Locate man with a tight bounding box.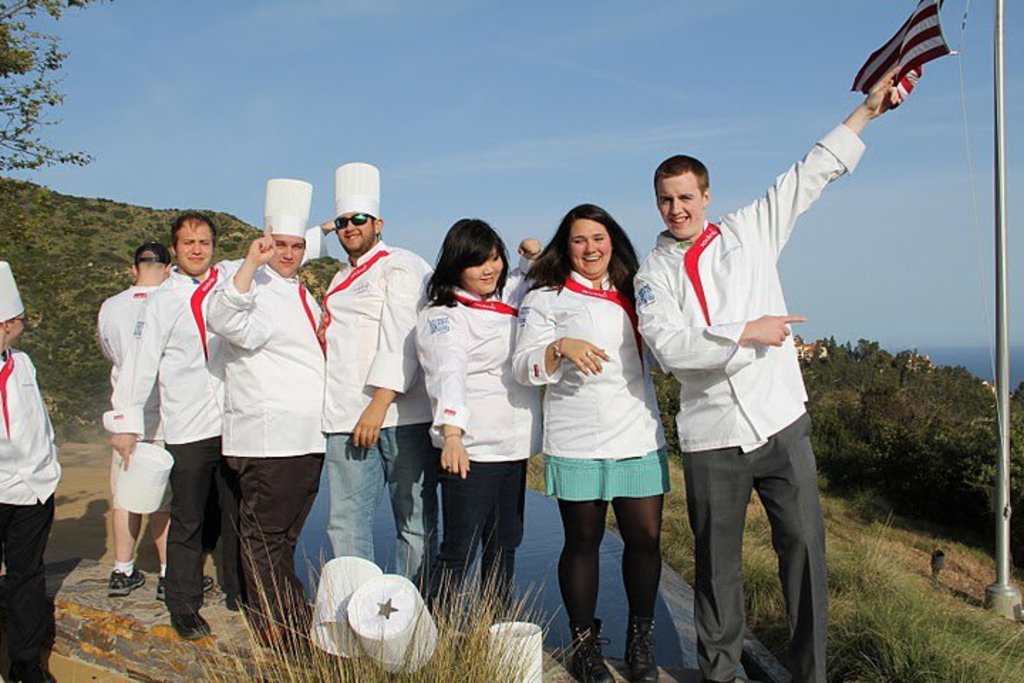
(320, 155, 444, 585).
